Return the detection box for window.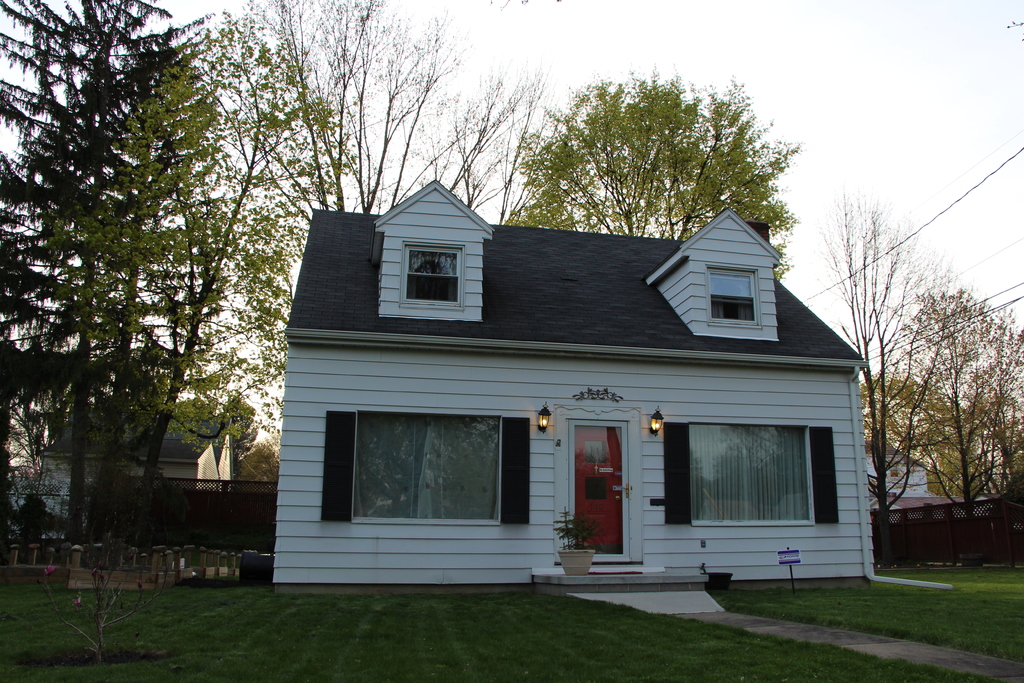
(888, 462, 898, 479).
